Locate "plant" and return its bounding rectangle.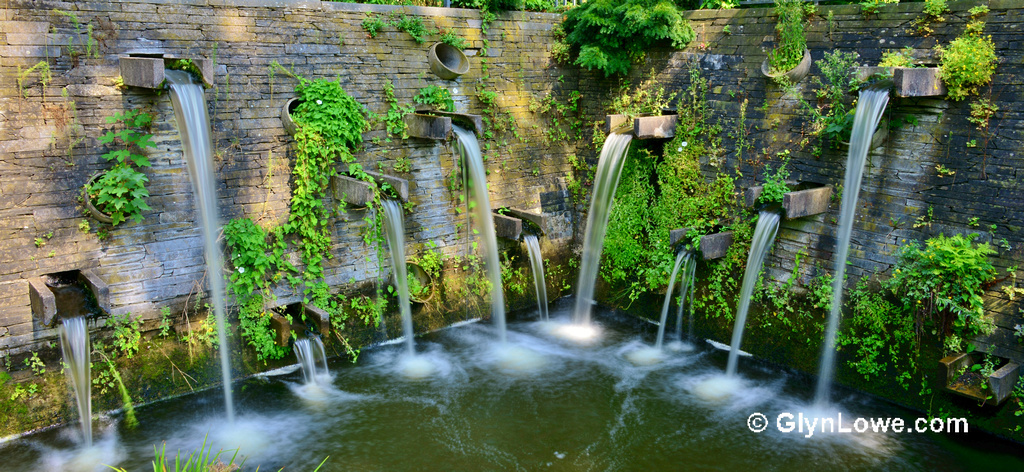
region(858, 0, 892, 14).
